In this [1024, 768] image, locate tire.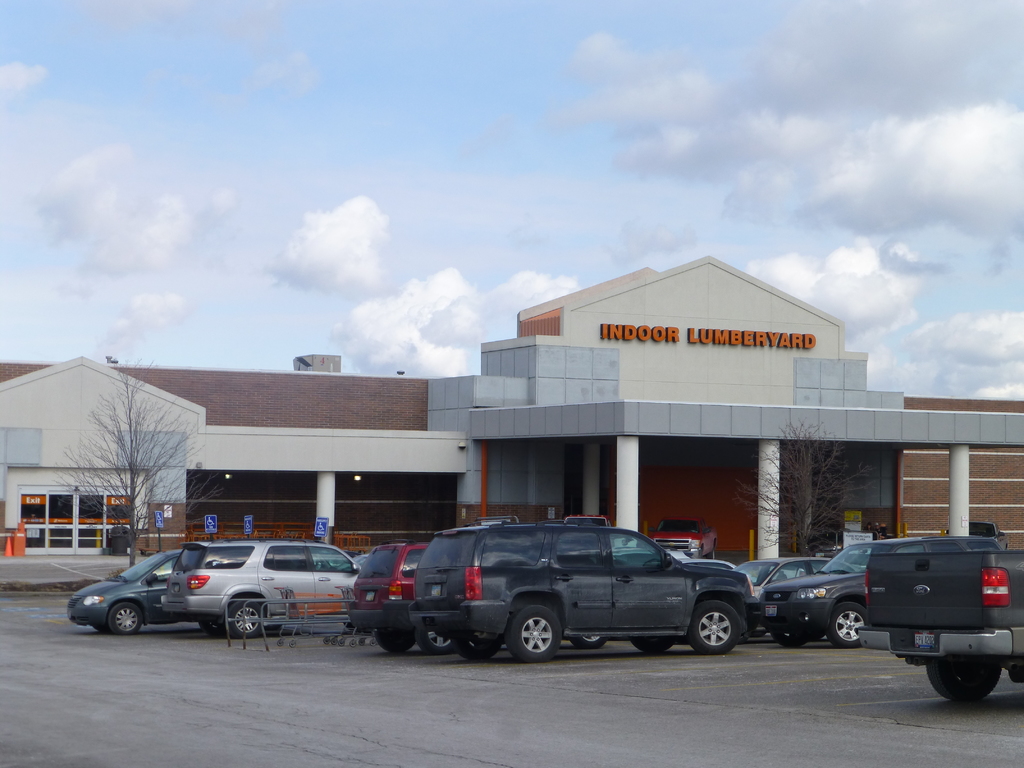
Bounding box: rect(107, 604, 144, 631).
